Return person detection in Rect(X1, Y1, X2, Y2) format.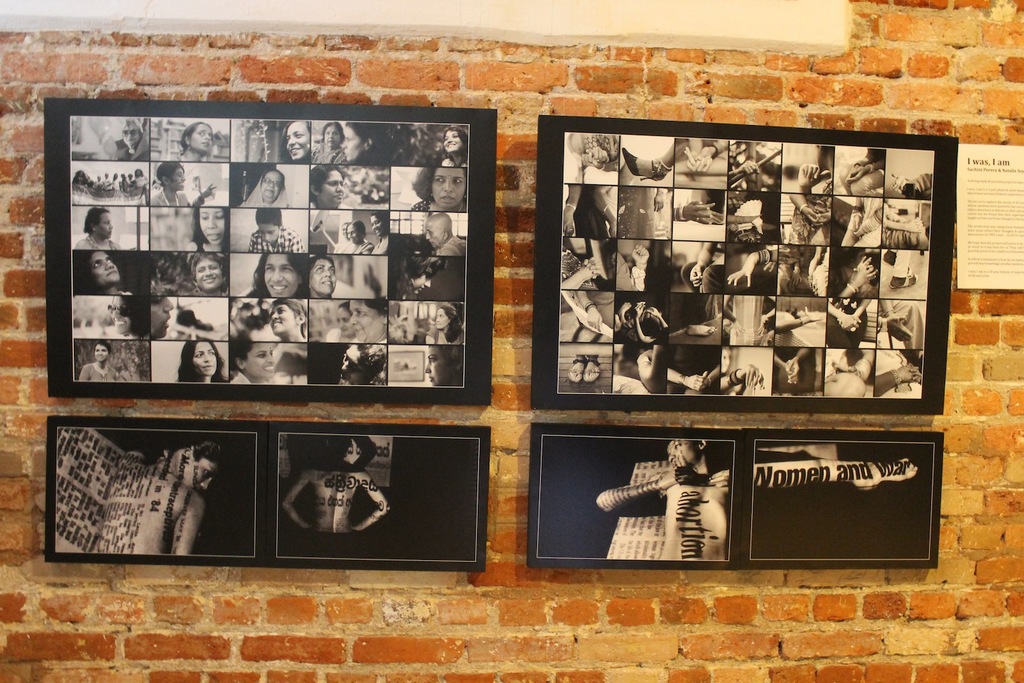
Rect(560, 289, 616, 344).
